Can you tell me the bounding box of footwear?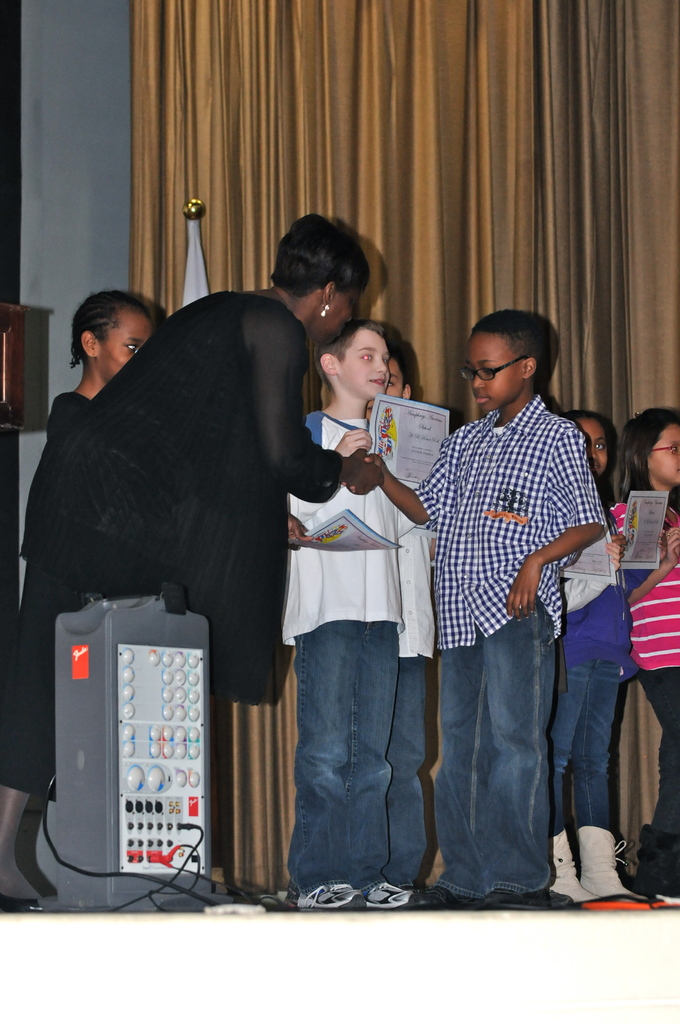
{"x1": 476, "y1": 884, "x2": 555, "y2": 921}.
